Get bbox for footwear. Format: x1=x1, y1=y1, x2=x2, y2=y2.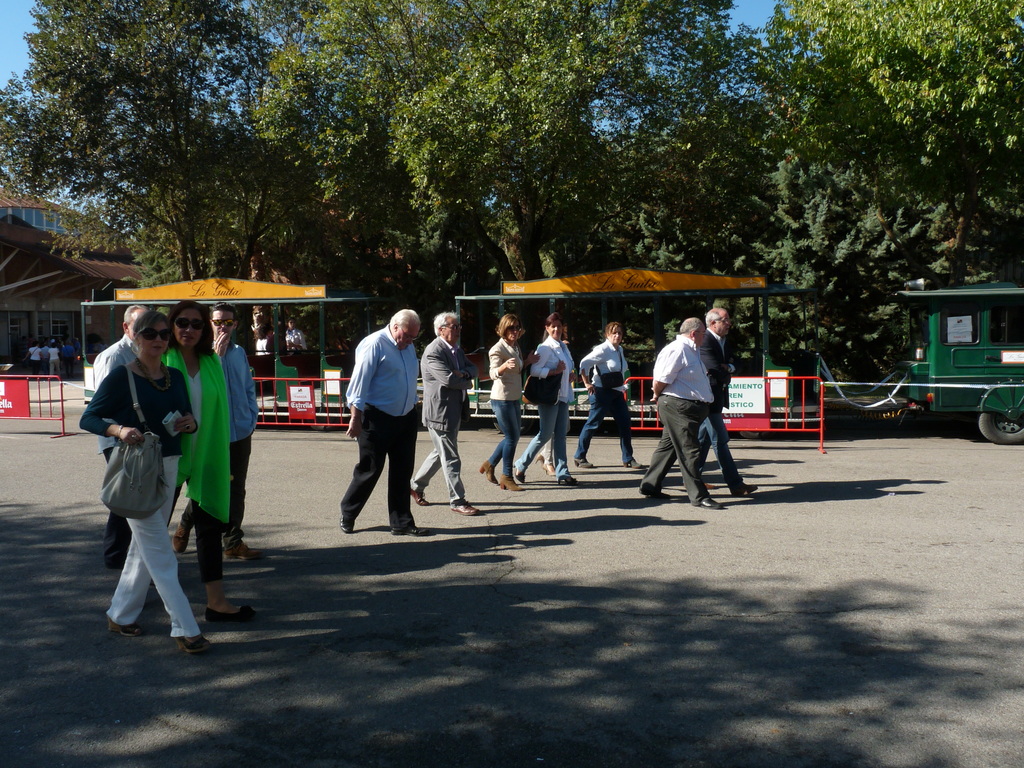
x1=108, y1=616, x2=143, y2=636.
